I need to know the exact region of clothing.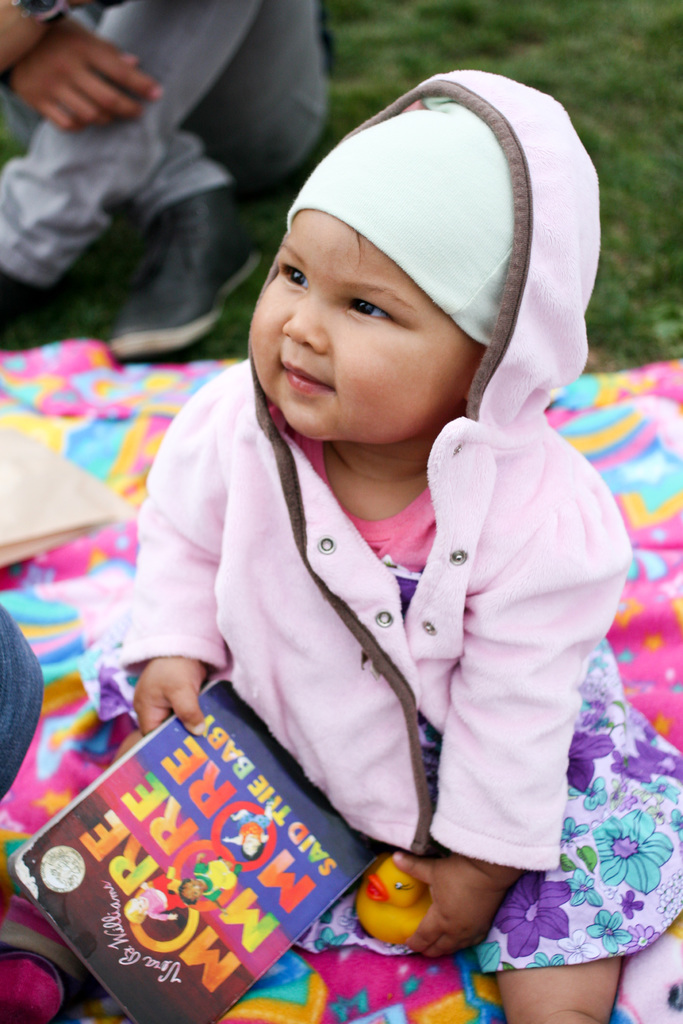
Region: <bbox>234, 809, 272, 848</bbox>.
